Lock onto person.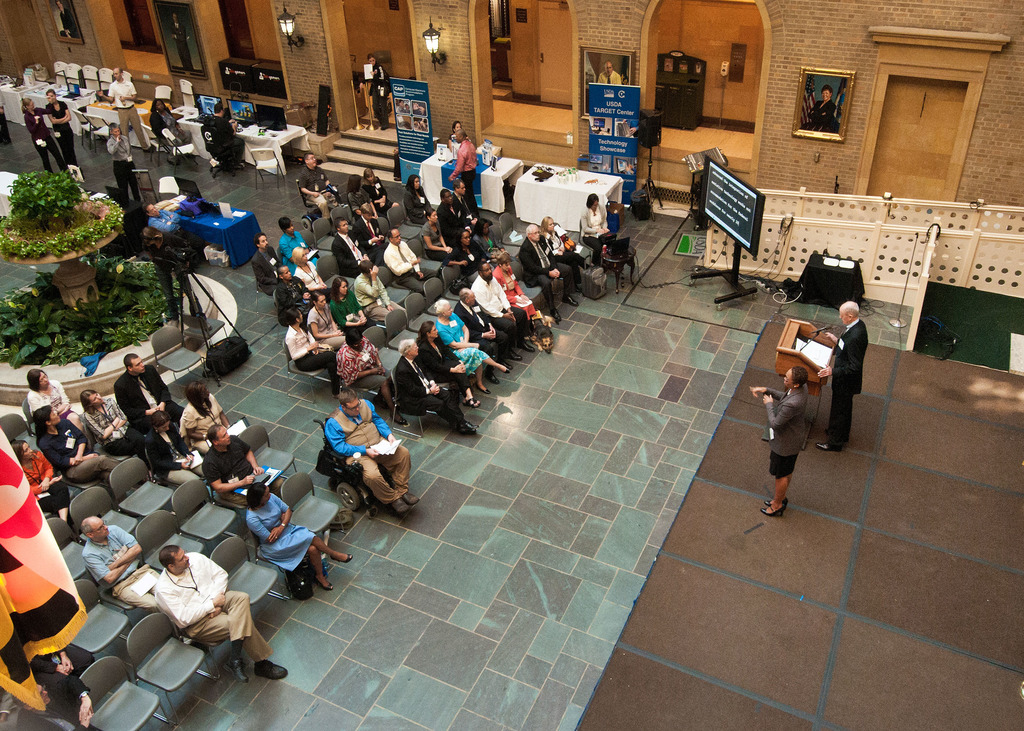
Locked: select_region(447, 129, 483, 223).
